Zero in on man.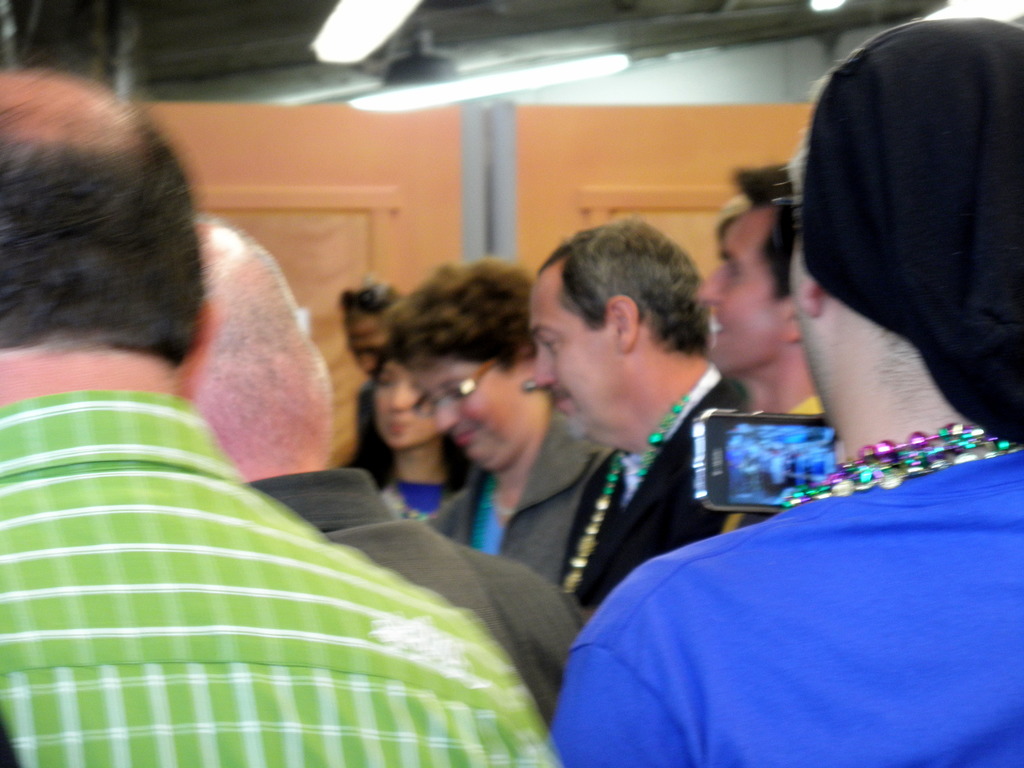
Zeroed in: left=546, top=16, right=1023, bottom=767.
